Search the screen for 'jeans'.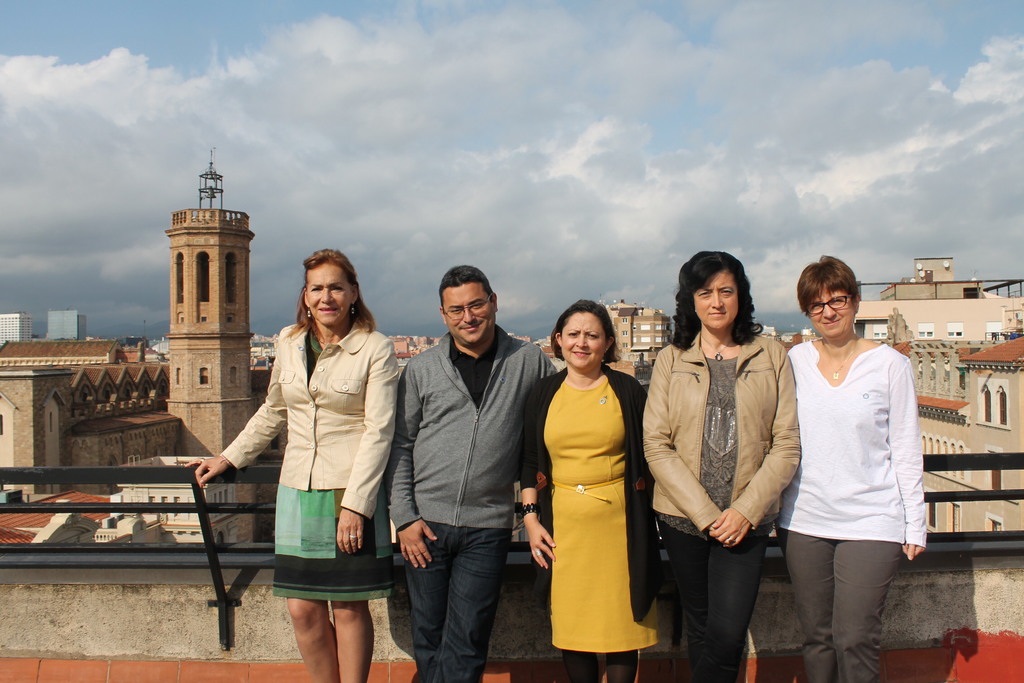
Found at locate(404, 520, 509, 682).
